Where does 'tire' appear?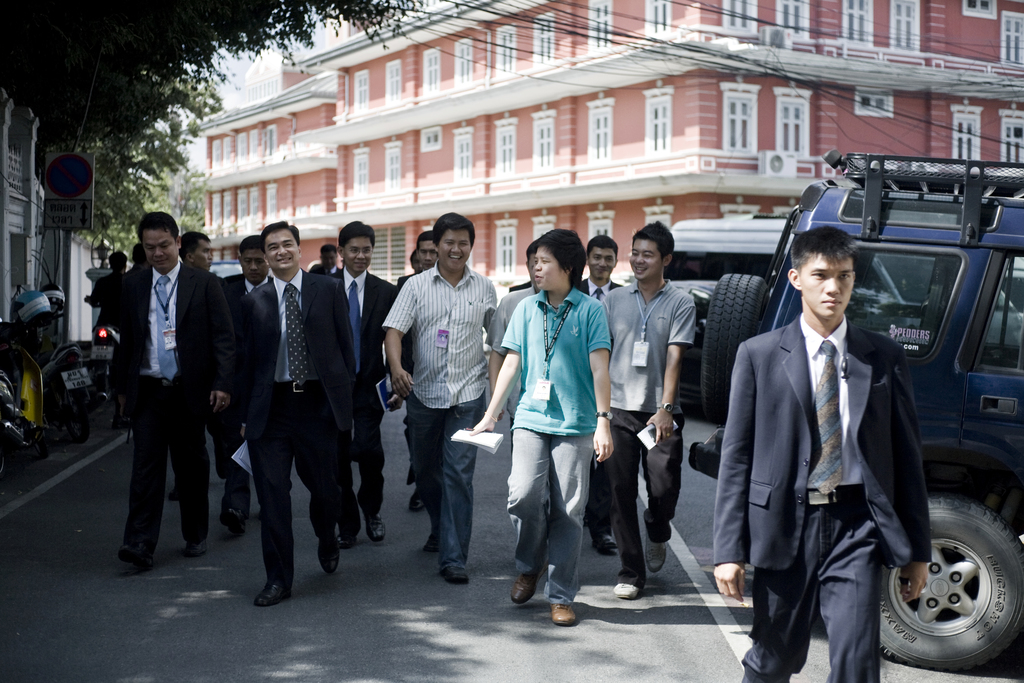
Appears at region(886, 497, 1018, 673).
